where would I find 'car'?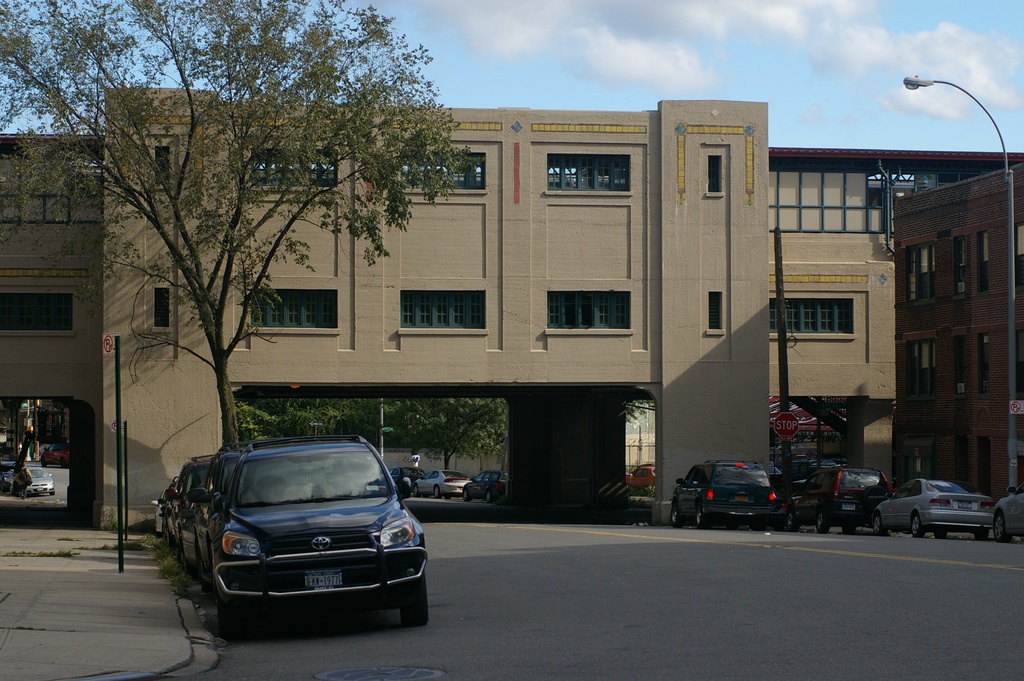
At box=[41, 439, 68, 465].
